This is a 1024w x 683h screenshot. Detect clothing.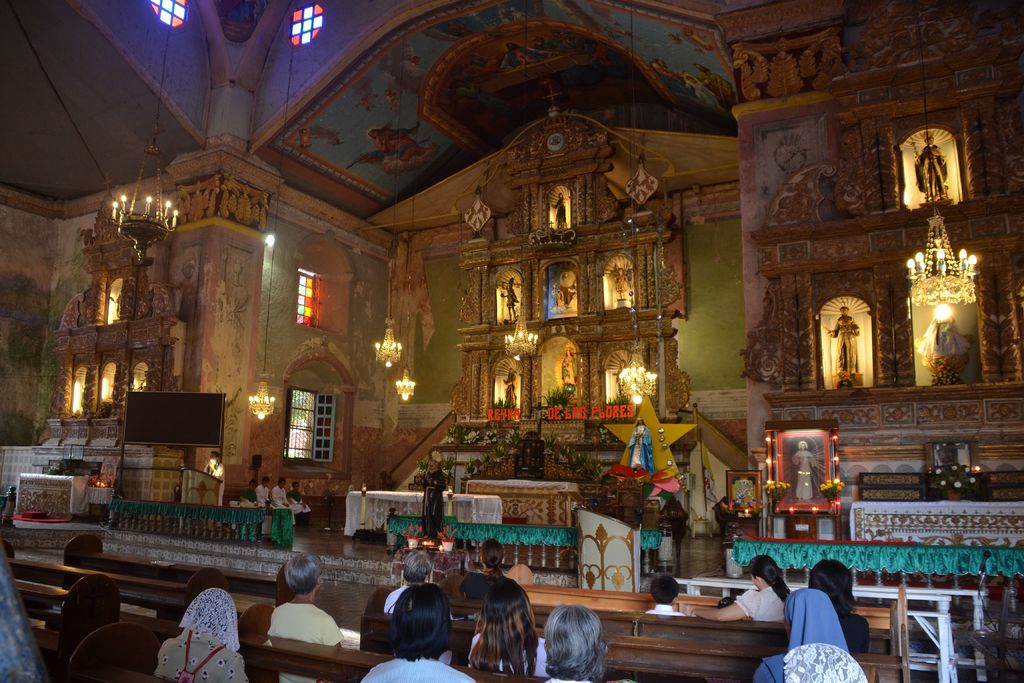
(x1=641, y1=603, x2=685, y2=616).
